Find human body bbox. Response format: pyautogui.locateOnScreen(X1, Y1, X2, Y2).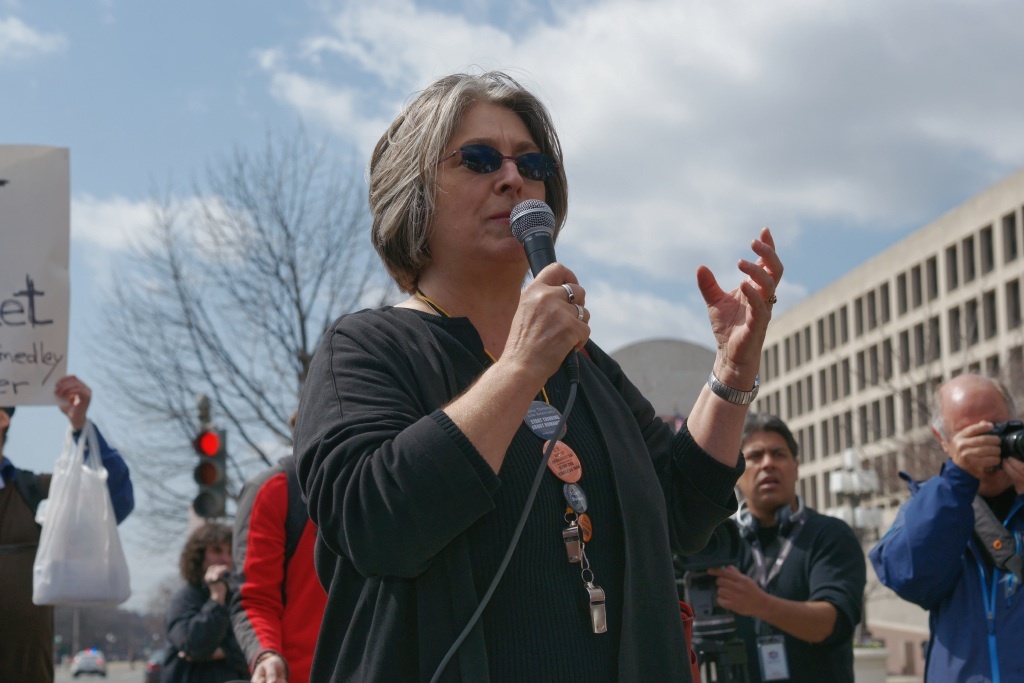
pyautogui.locateOnScreen(697, 407, 888, 681).
